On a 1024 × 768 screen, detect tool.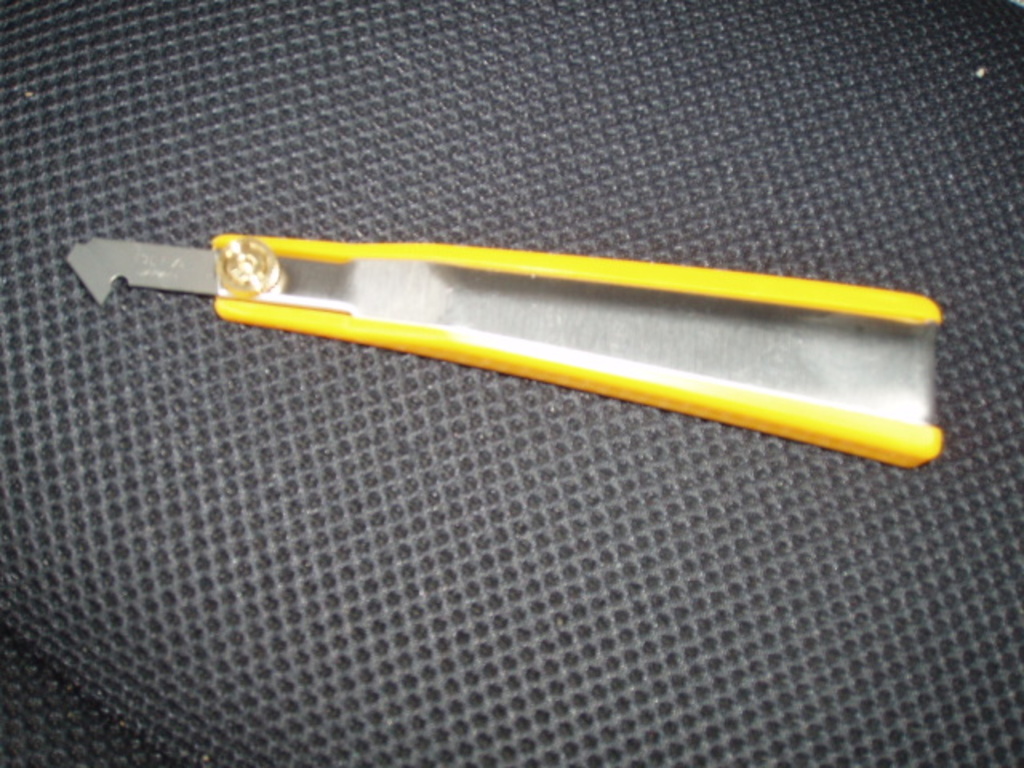
[x1=40, y1=227, x2=987, y2=469].
